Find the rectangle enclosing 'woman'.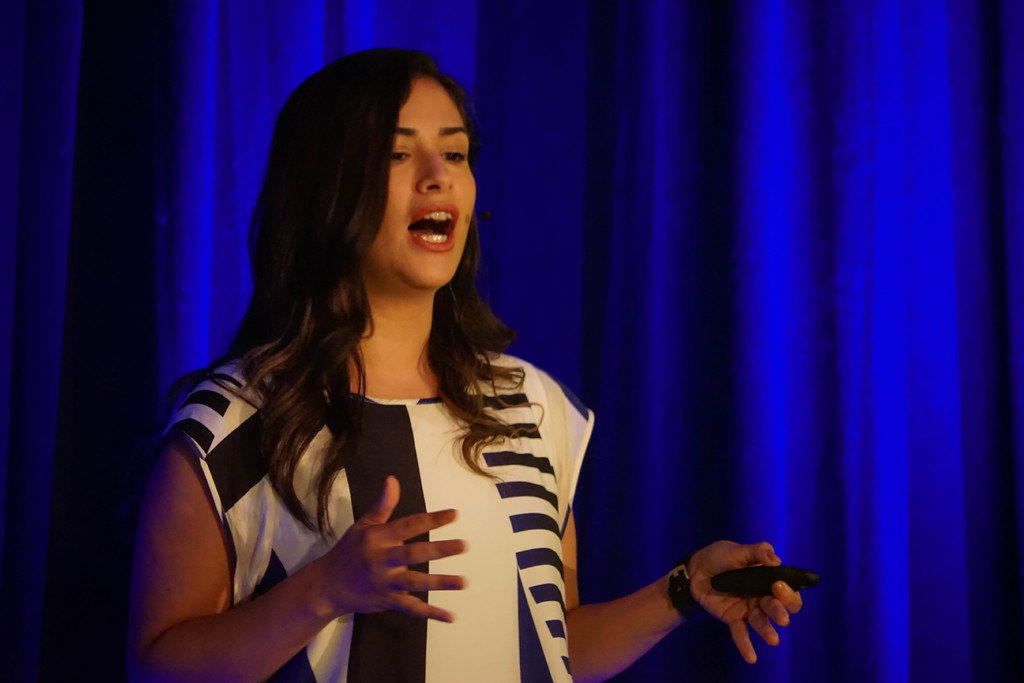
<box>151,25,634,682</box>.
